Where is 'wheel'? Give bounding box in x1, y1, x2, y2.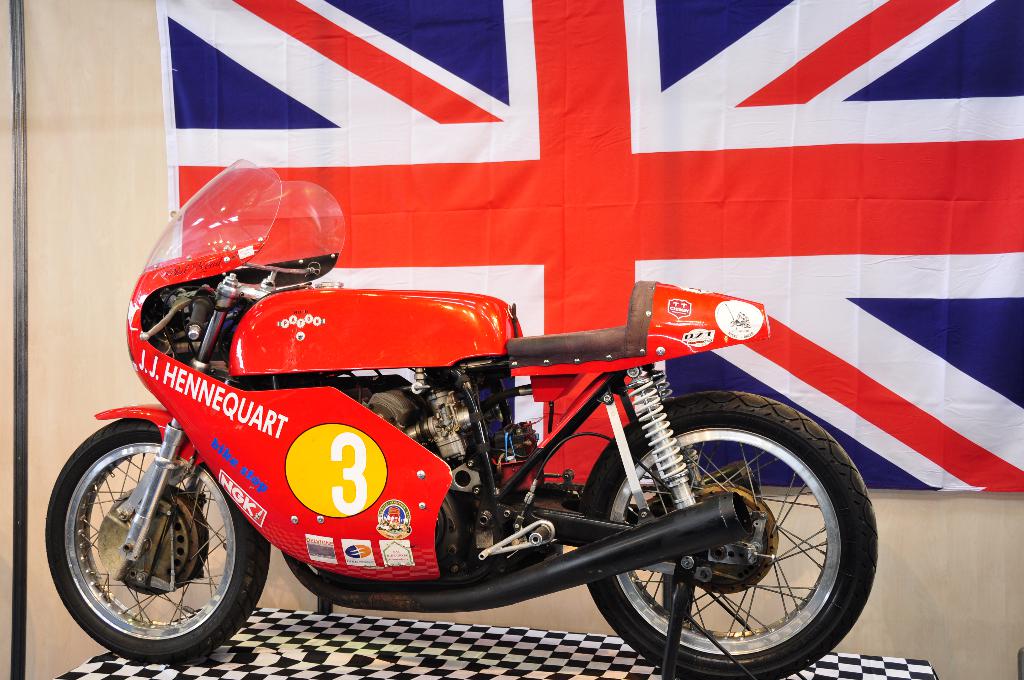
582, 390, 877, 679.
